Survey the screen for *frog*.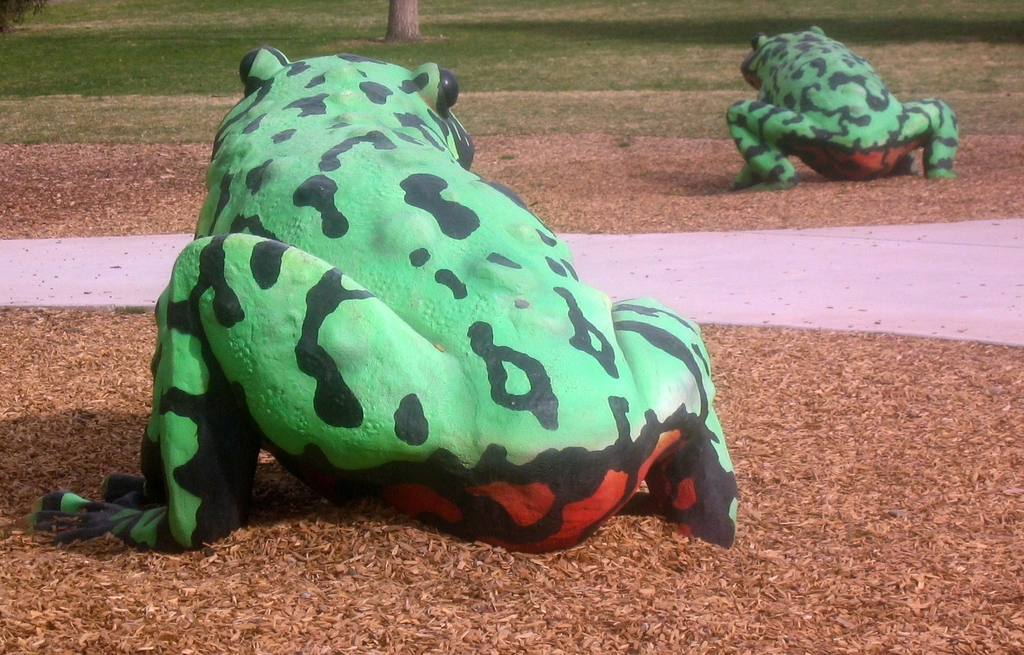
Survey found: <box>721,24,961,193</box>.
